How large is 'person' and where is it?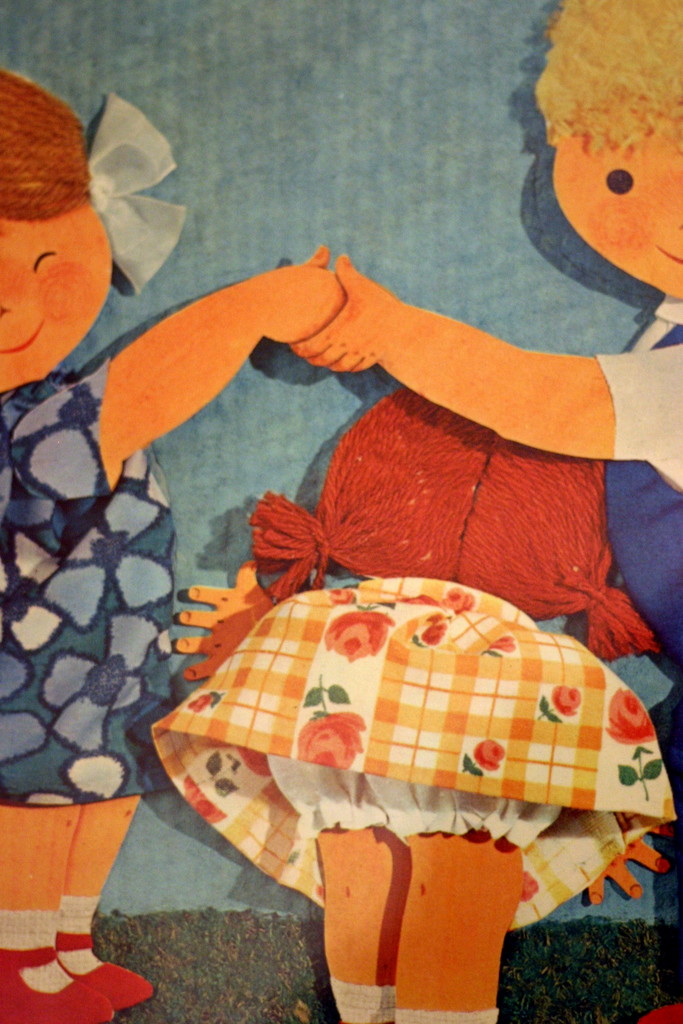
Bounding box: 174, 383, 679, 1021.
